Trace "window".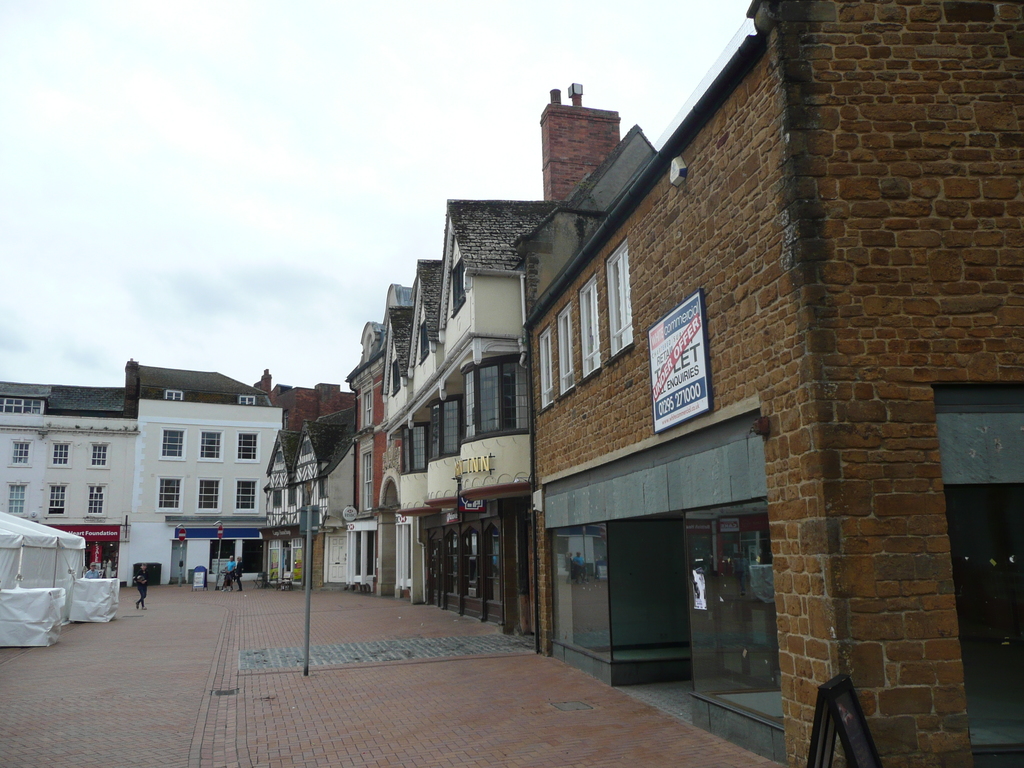
Traced to locate(6, 485, 28, 515).
